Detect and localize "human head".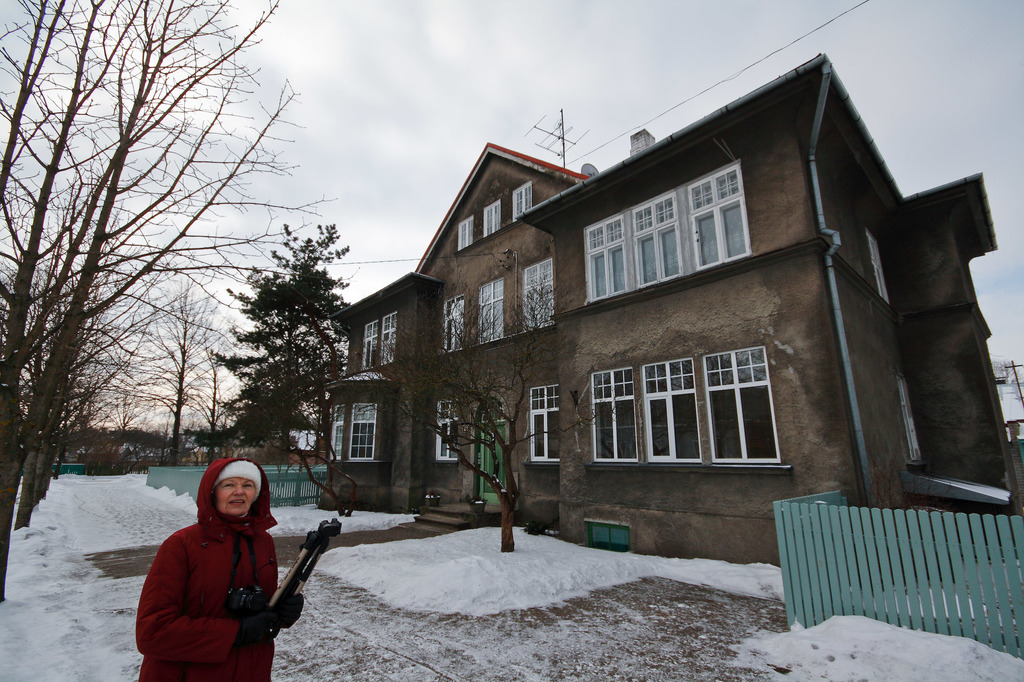
Localized at bbox(196, 466, 275, 536).
